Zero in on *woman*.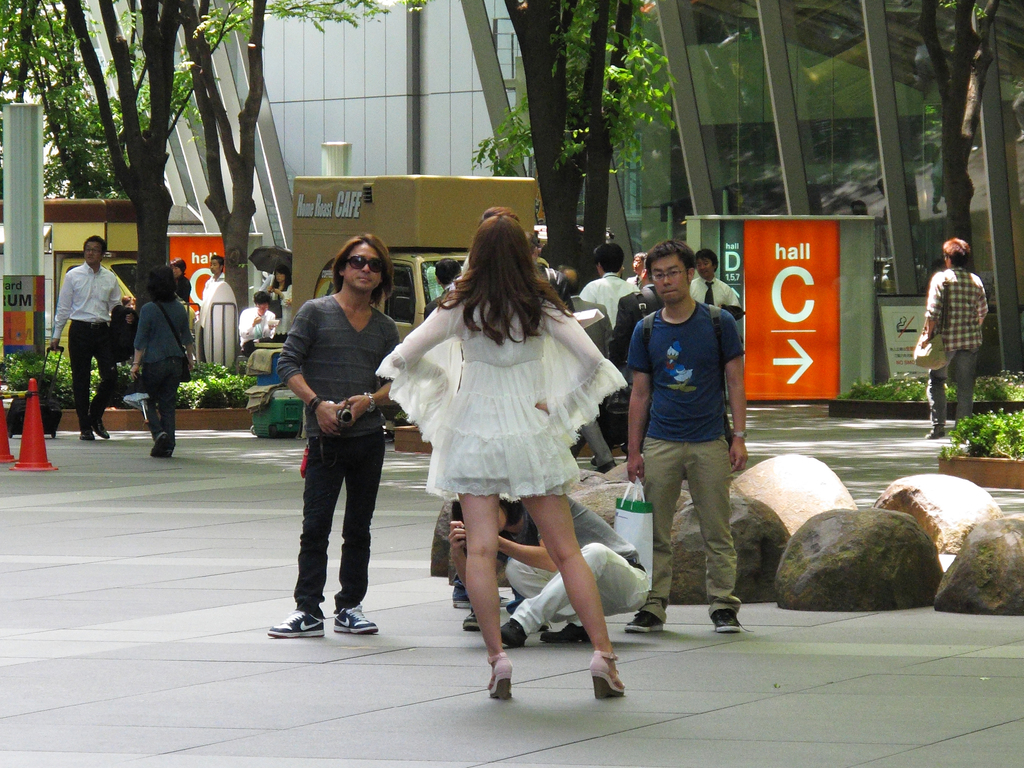
Zeroed in: box=[267, 263, 292, 340].
